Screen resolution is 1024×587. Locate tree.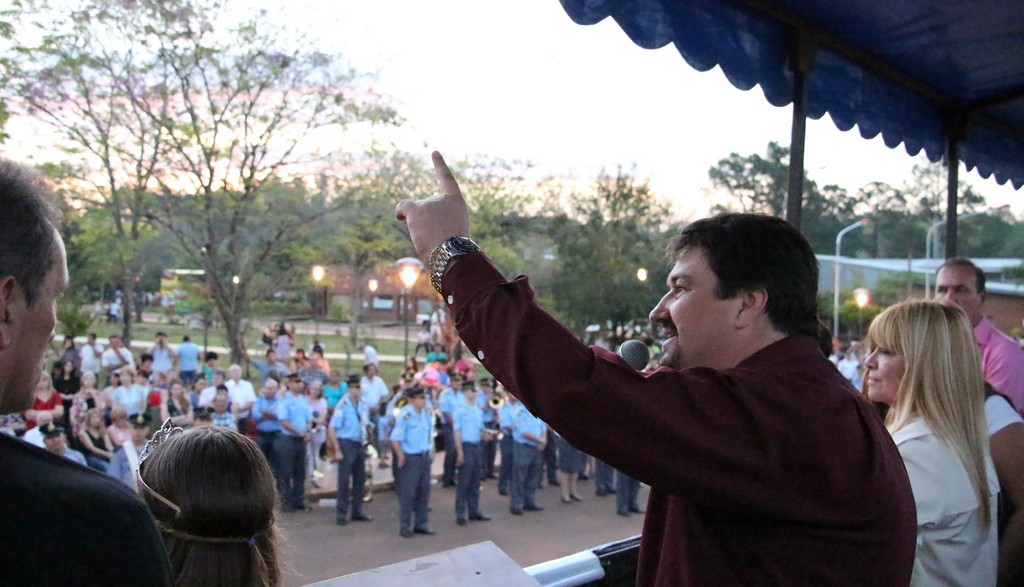
[712,146,821,220].
